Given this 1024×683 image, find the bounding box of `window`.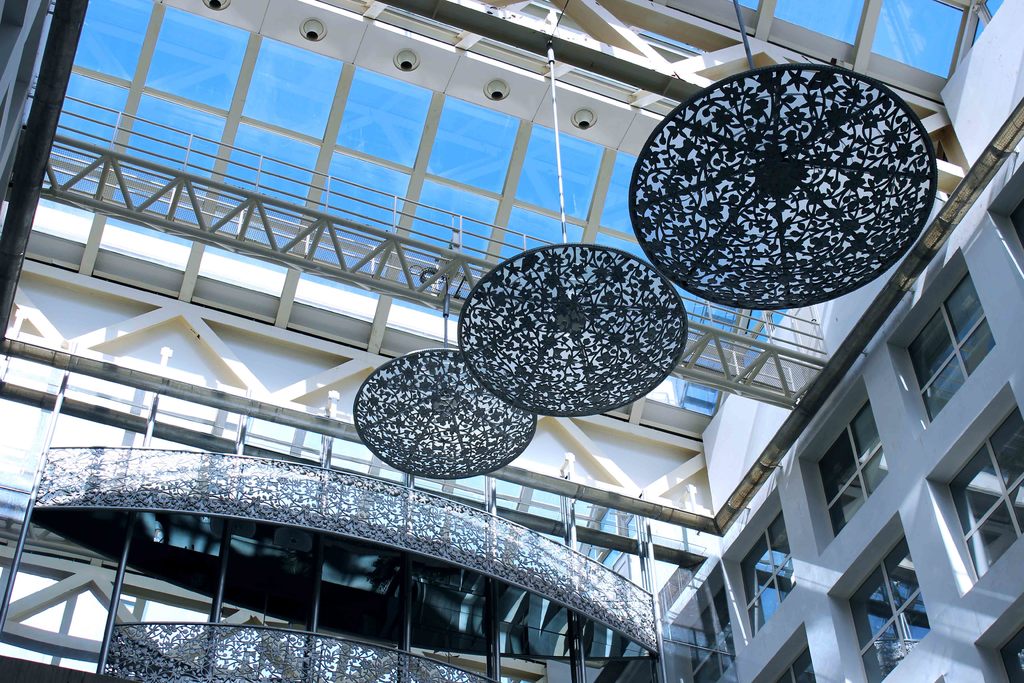
[847,539,930,682].
